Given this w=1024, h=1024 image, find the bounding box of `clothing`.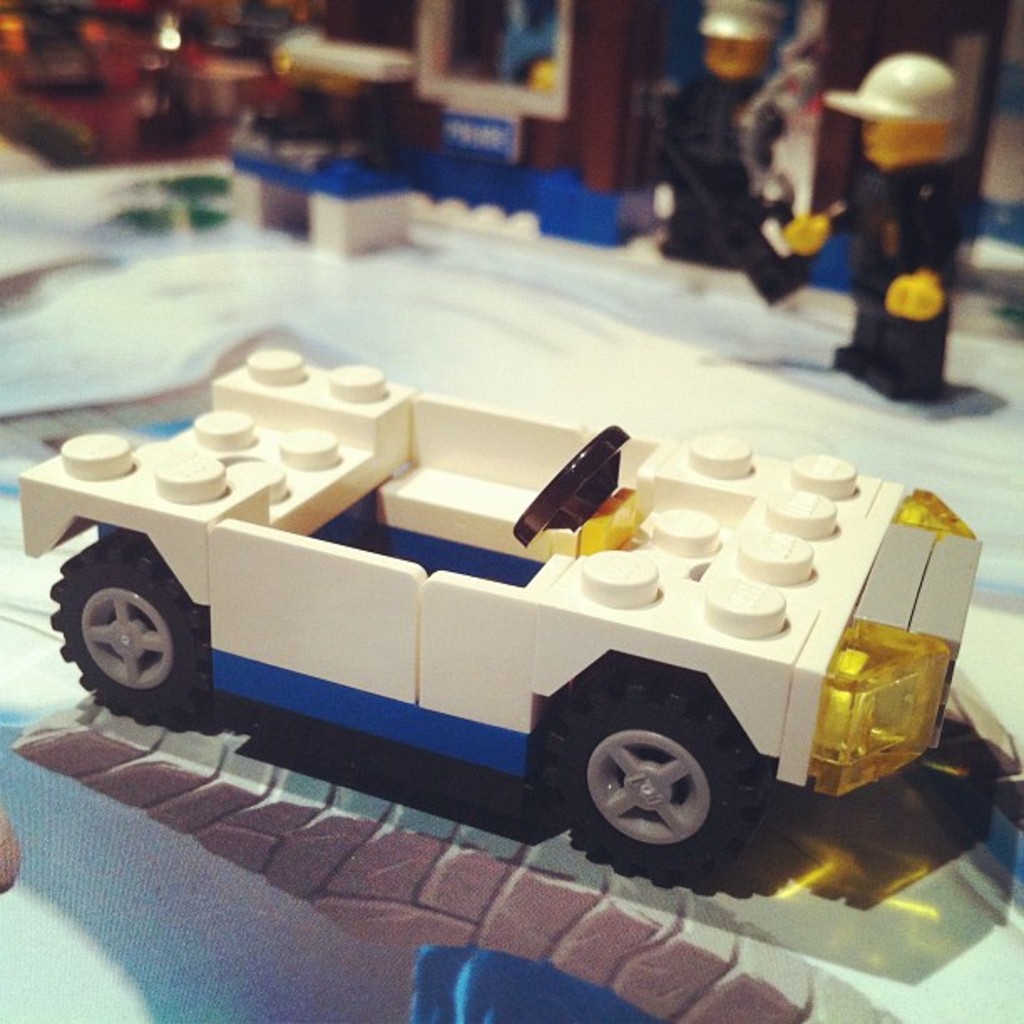
850, 164, 969, 397.
